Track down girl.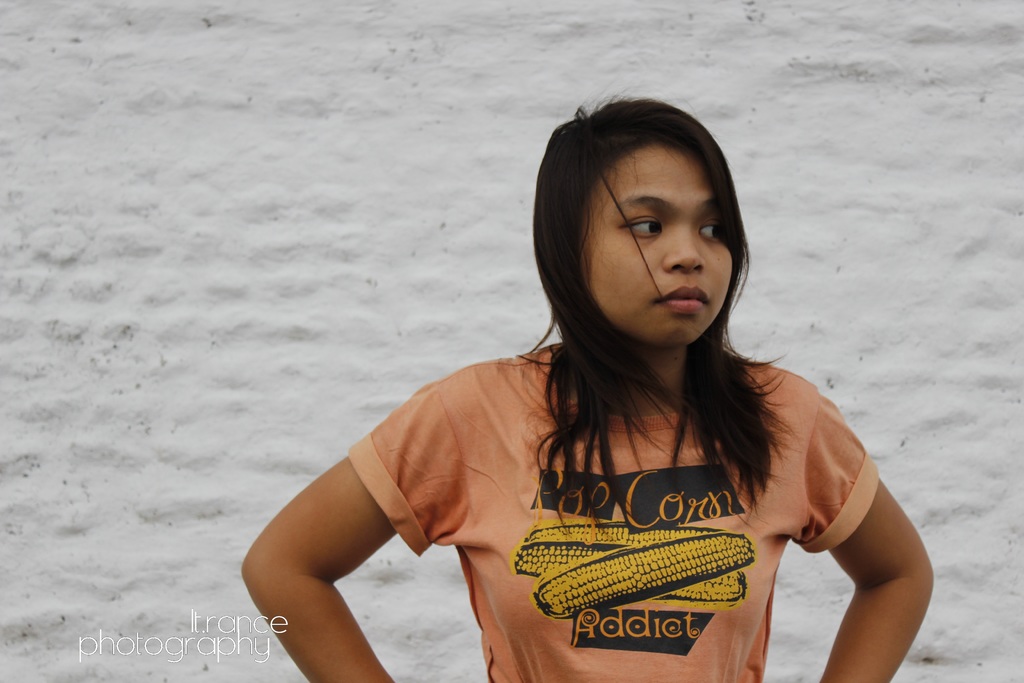
Tracked to {"left": 237, "top": 85, "right": 941, "bottom": 682}.
